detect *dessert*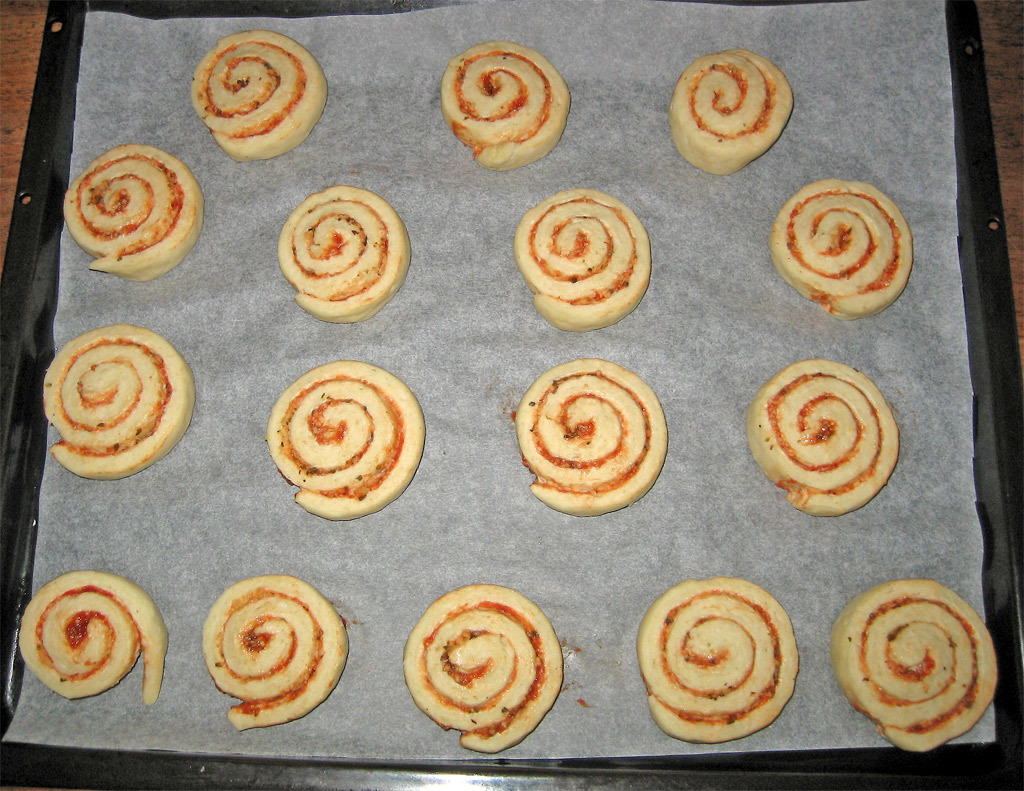
751 360 899 517
